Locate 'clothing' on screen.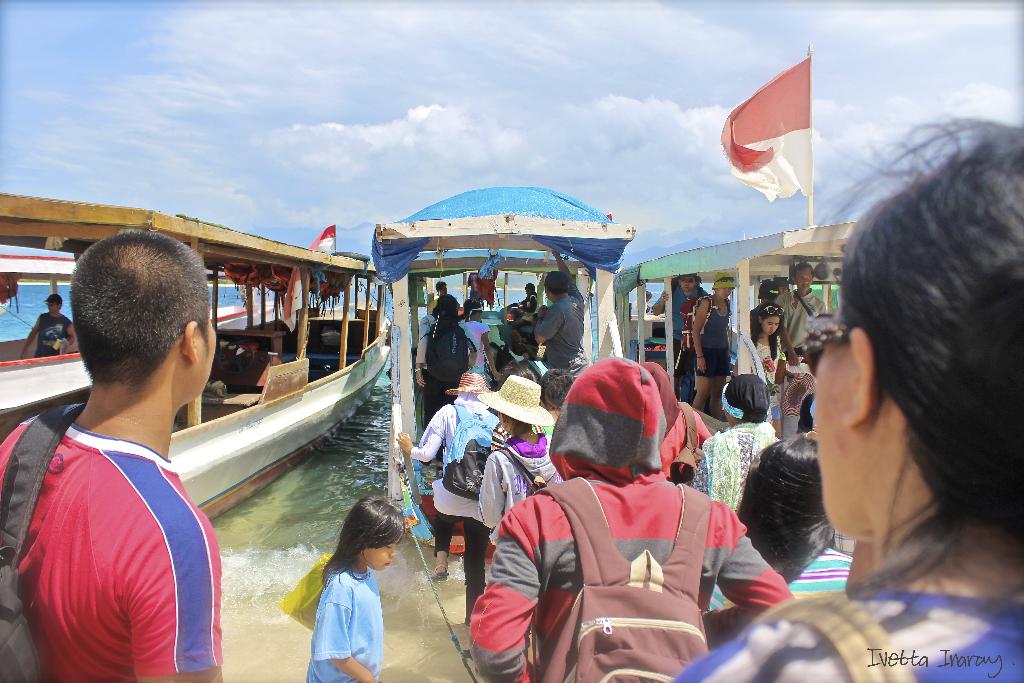
On screen at 468,429,570,559.
